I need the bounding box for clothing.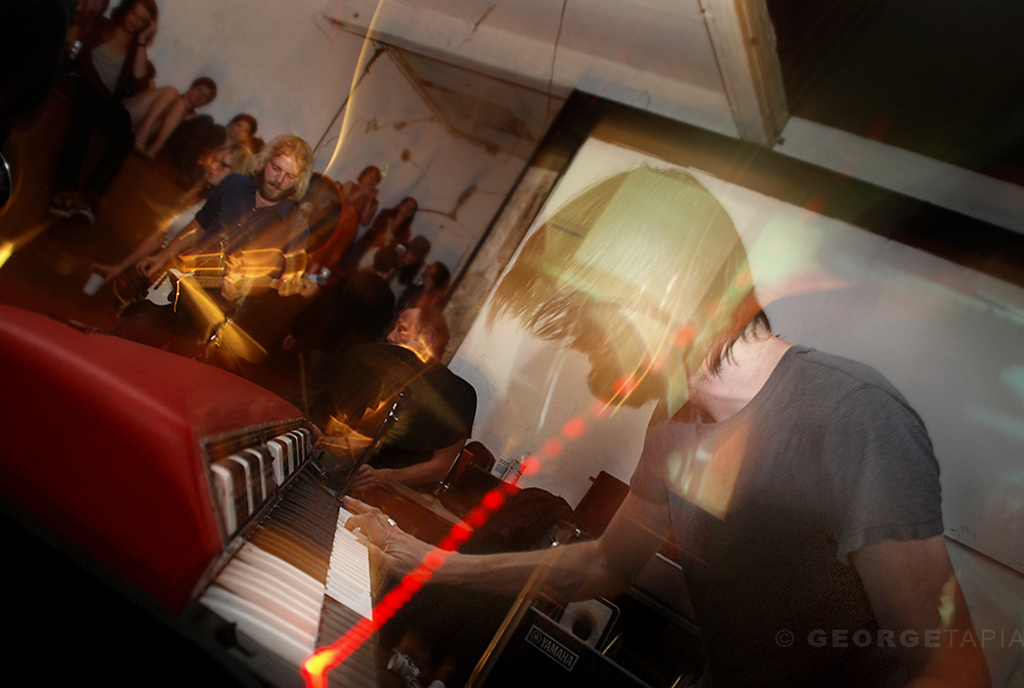
Here it is: l=205, t=174, r=276, b=238.
